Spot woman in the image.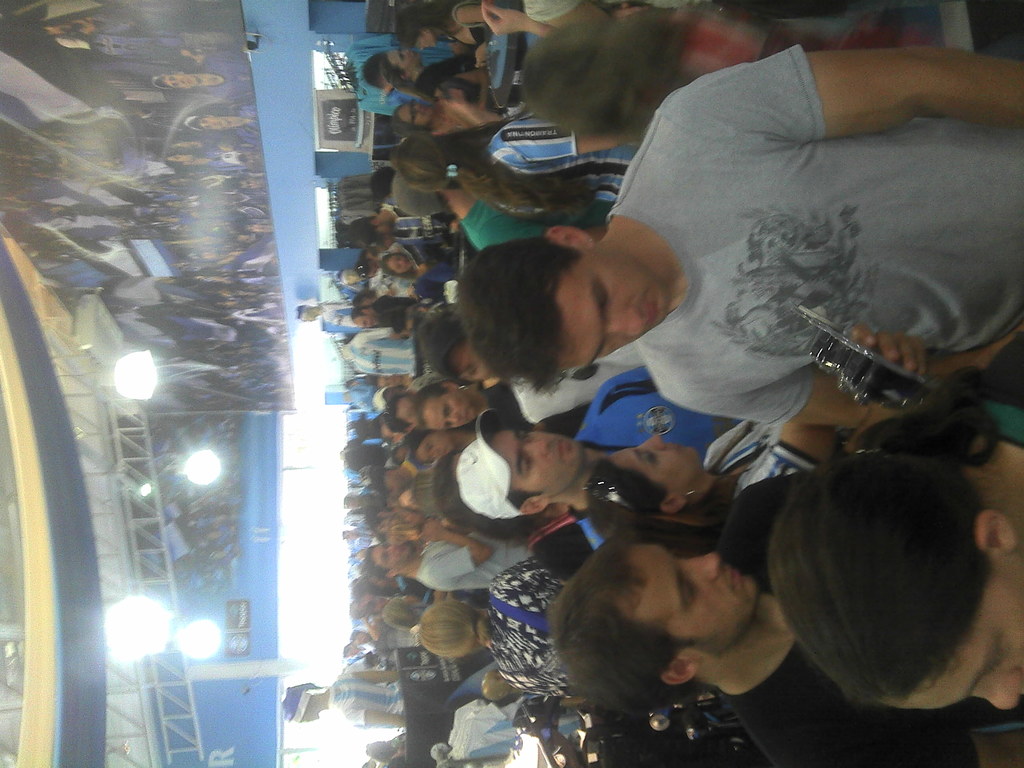
woman found at 584,426,841,547.
